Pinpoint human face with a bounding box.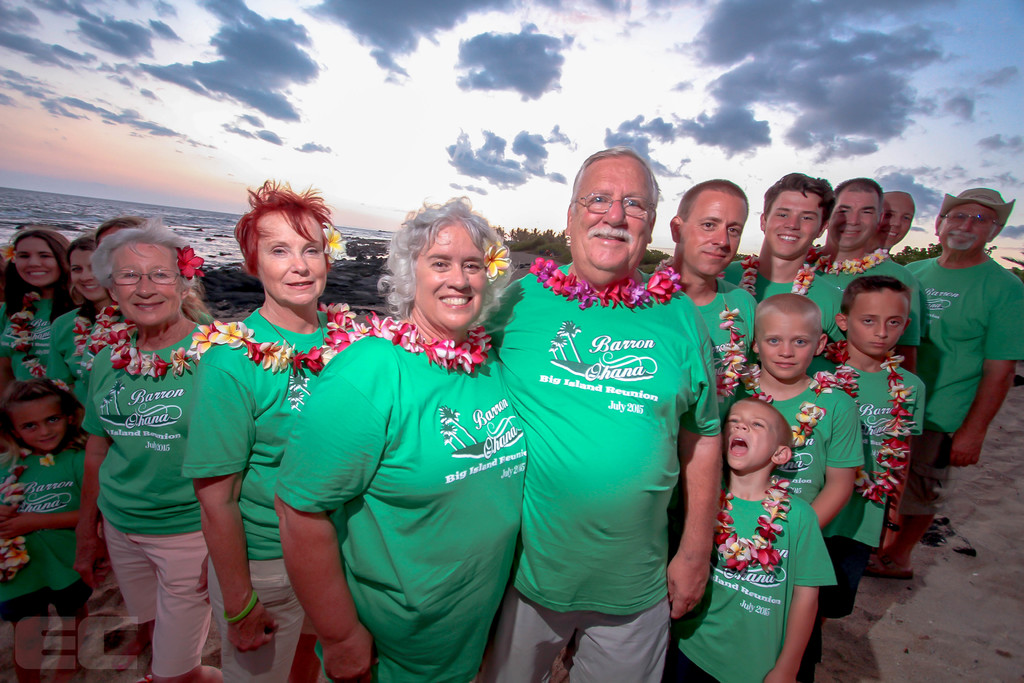
region(878, 197, 915, 250).
